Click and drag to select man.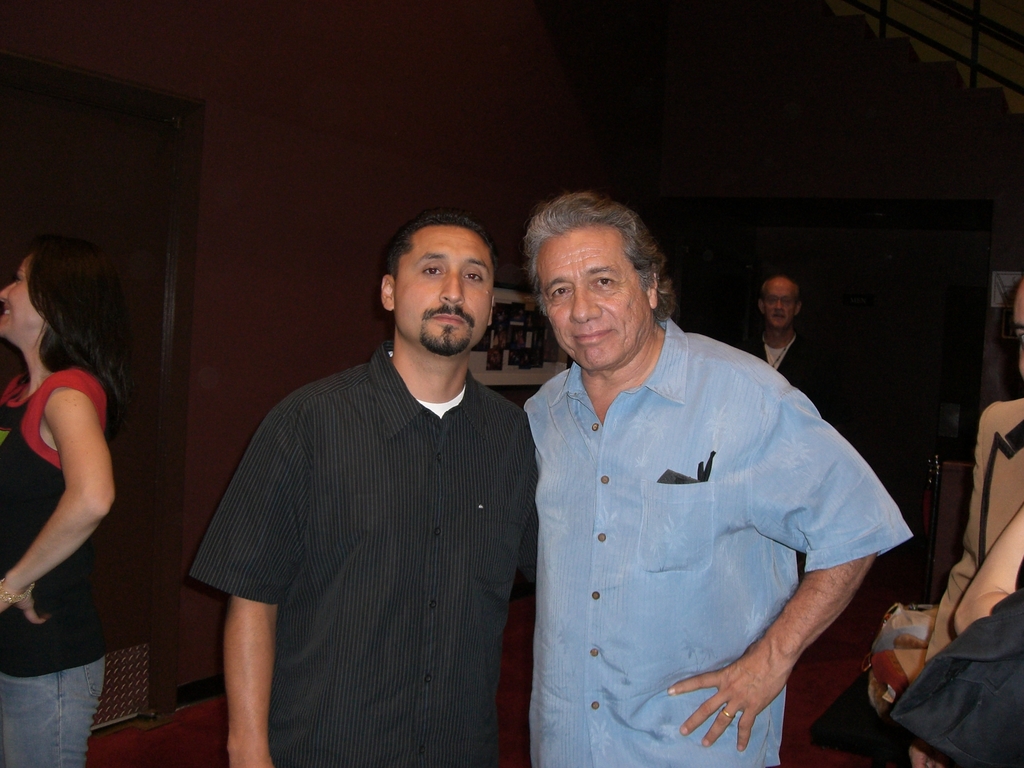
Selection: select_region(192, 204, 540, 767).
